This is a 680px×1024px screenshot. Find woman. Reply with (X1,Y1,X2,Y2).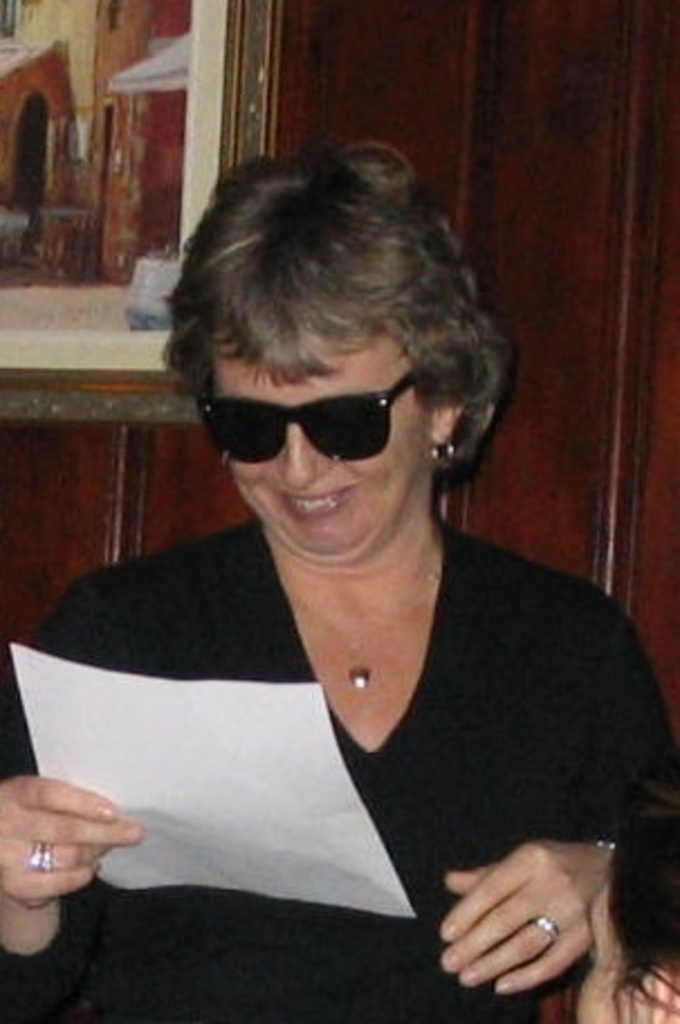
(572,779,678,1022).
